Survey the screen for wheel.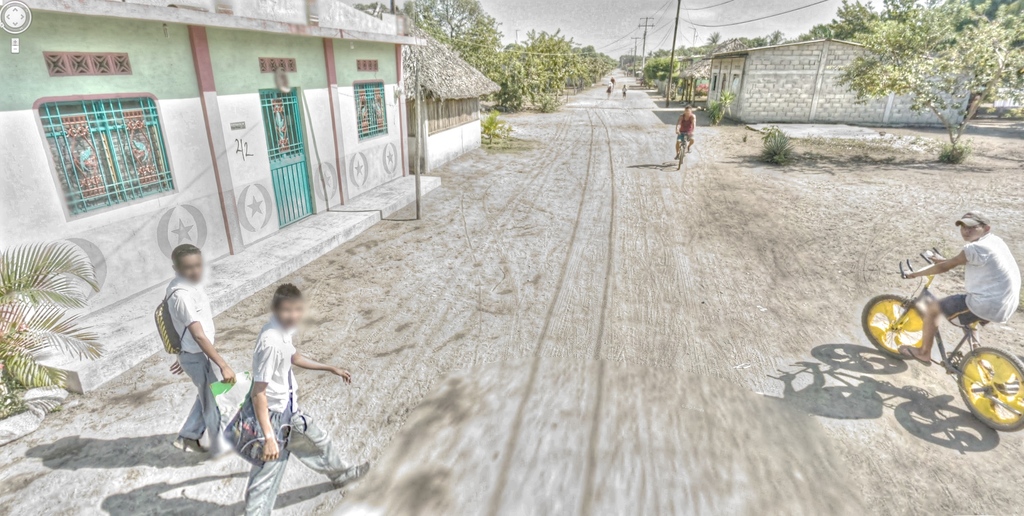
Survey found: rect(862, 294, 932, 362).
